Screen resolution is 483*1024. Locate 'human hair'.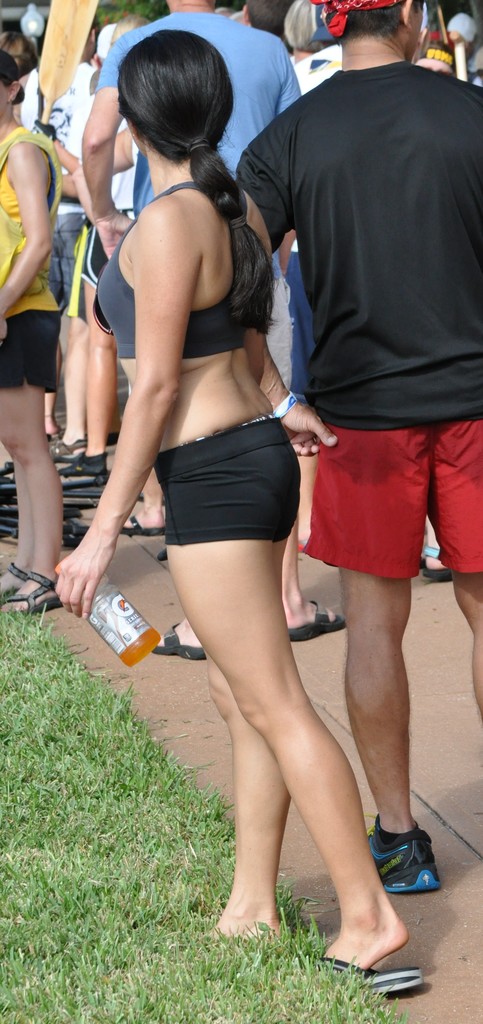
crop(332, 8, 429, 52).
